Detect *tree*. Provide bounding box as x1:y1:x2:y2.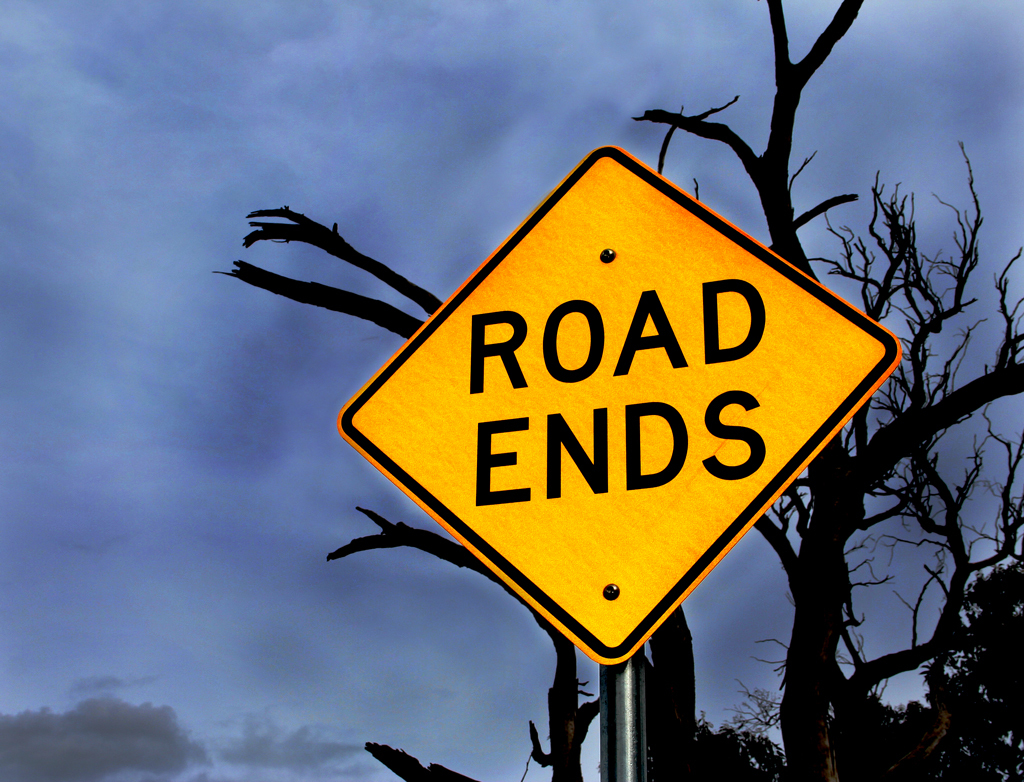
203:0:1023:781.
